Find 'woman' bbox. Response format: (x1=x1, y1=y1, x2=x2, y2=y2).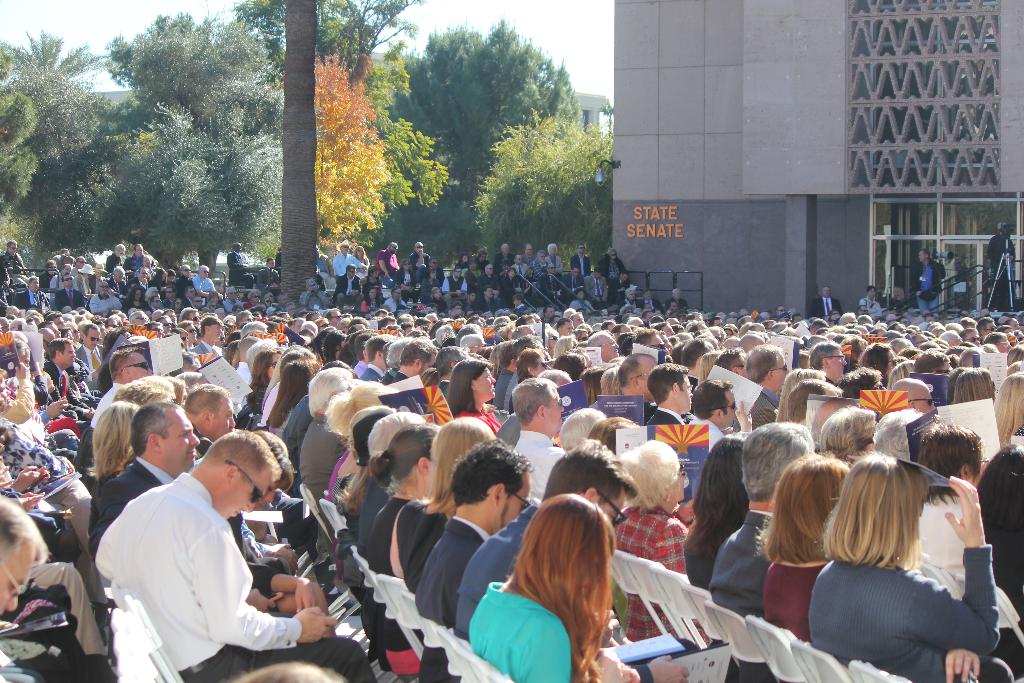
(x1=451, y1=490, x2=648, y2=677).
